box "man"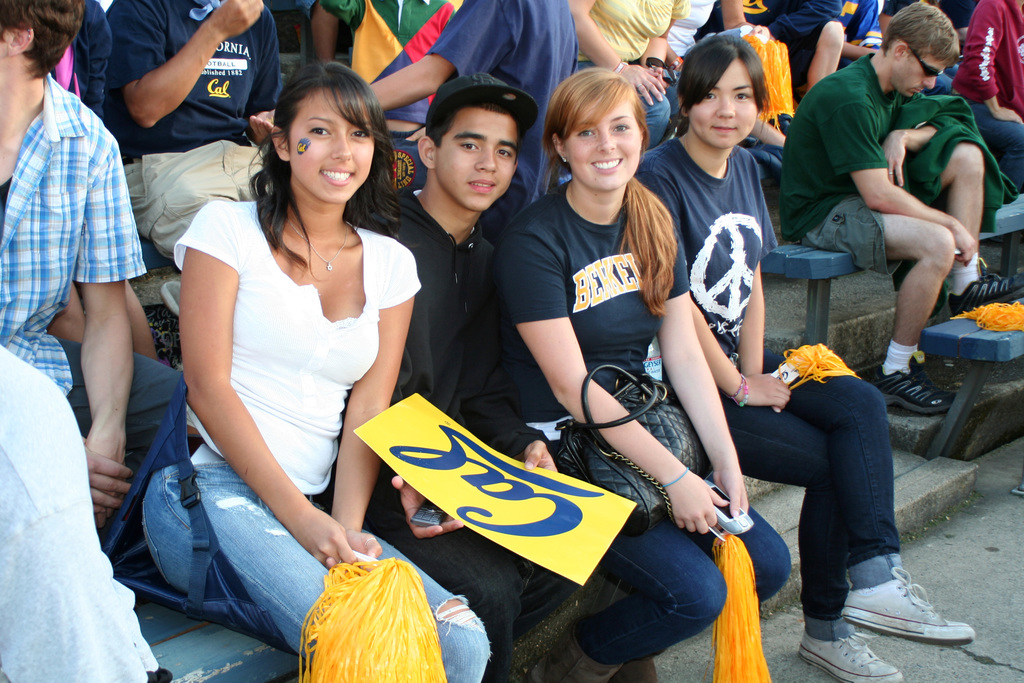
{"x1": 947, "y1": 0, "x2": 1023, "y2": 184}
